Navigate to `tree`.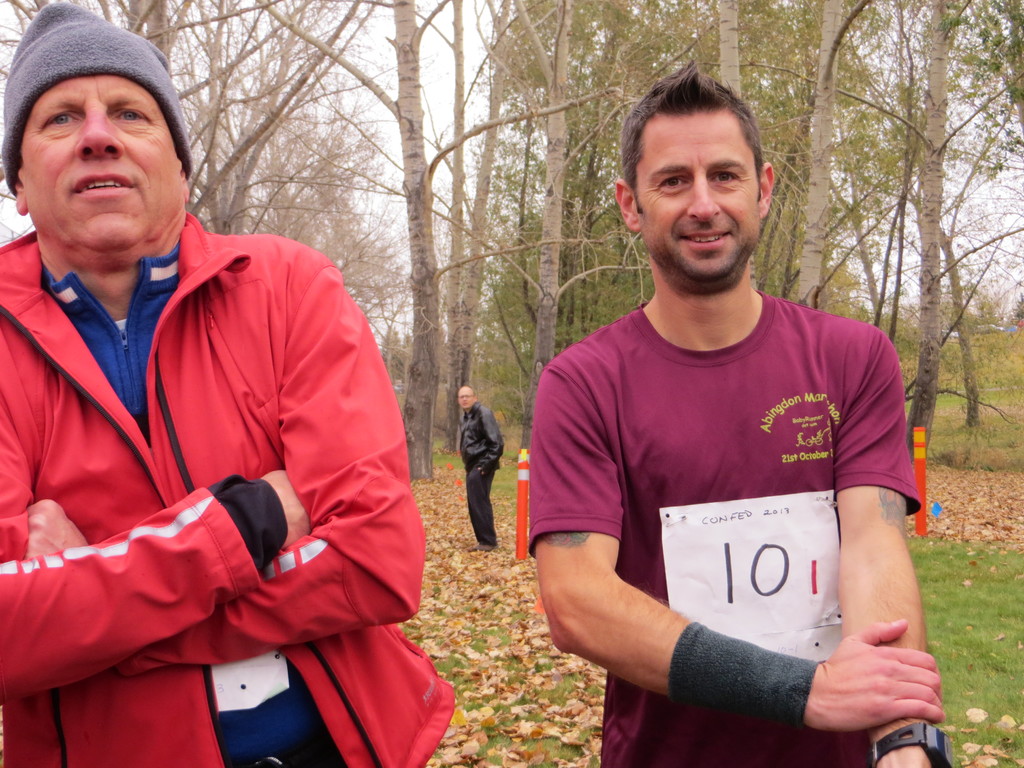
Navigation target: select_region(767, 0, 912, 309).
